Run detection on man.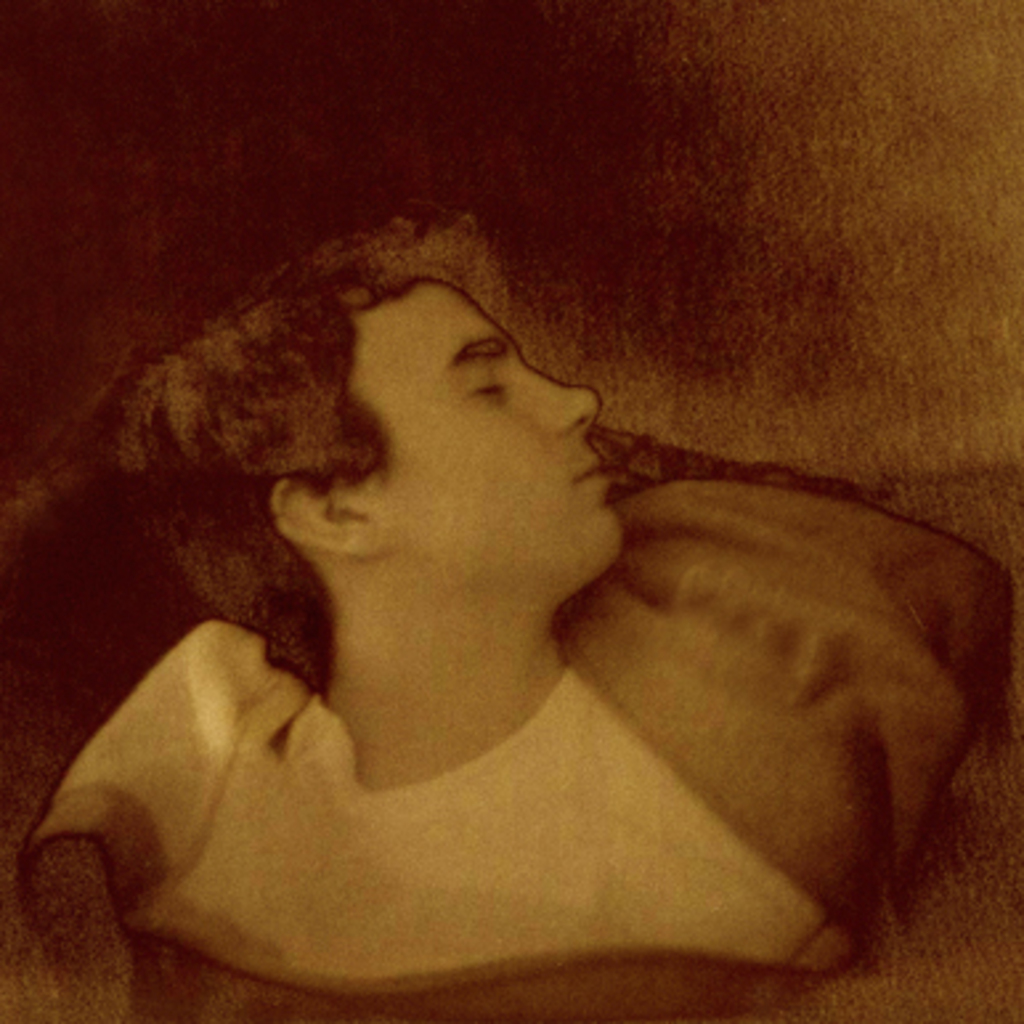
Result: bbox=[11, 236, 1019, 1021].
